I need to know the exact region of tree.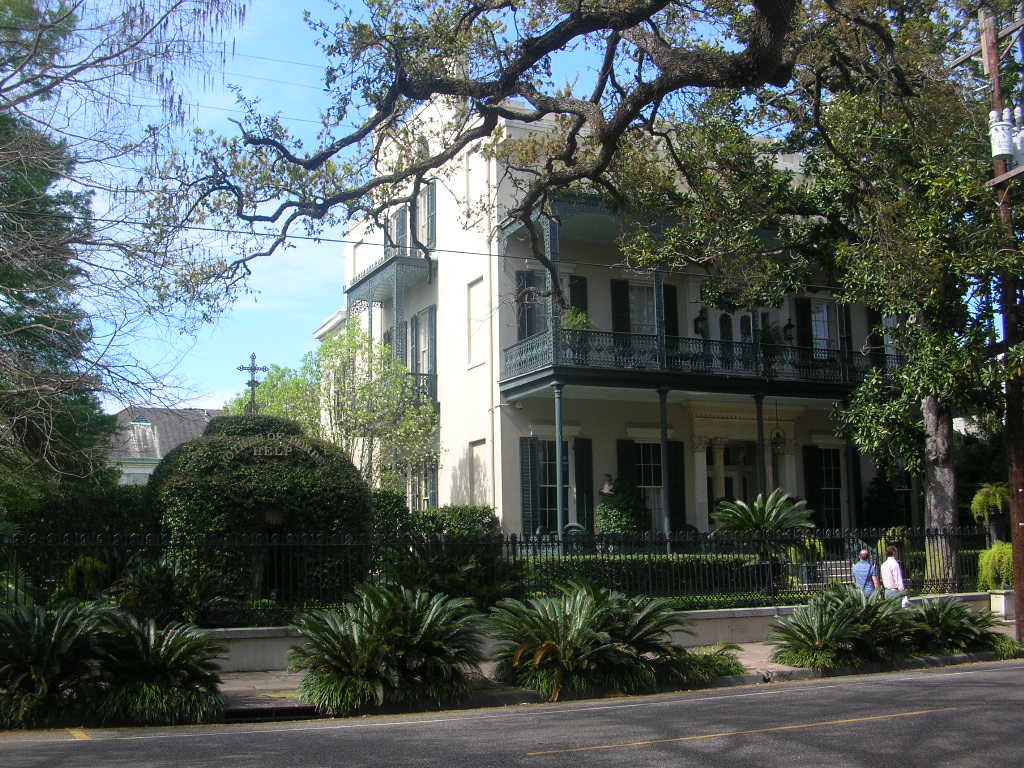
Region: (94, 0, 1023, 602).
